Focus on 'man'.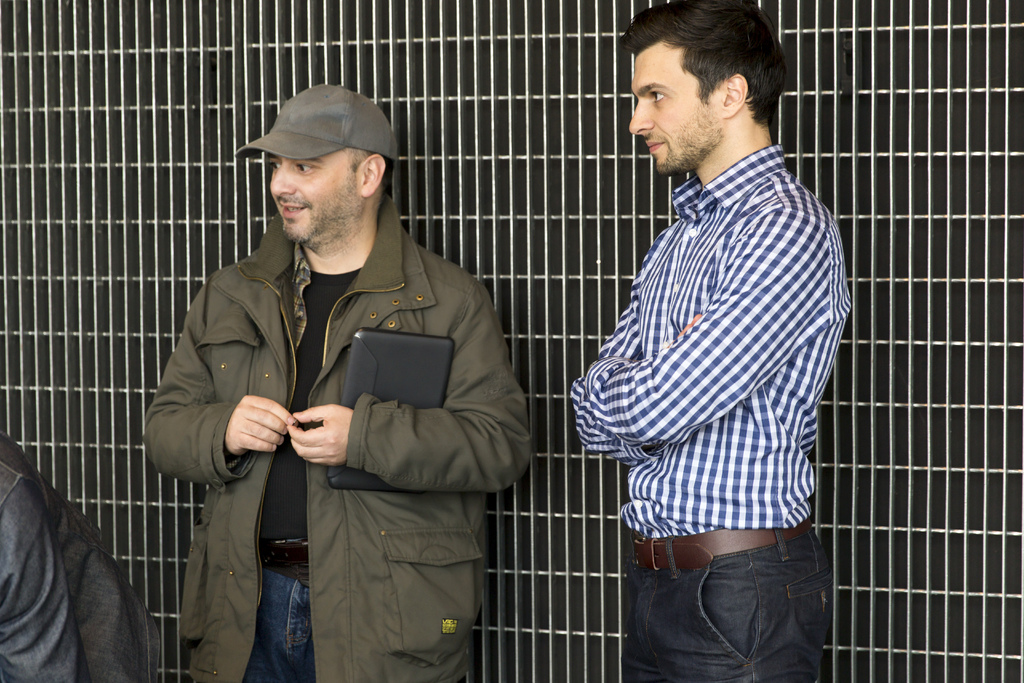
Focused at bbox(556, 0, 858, 663).
